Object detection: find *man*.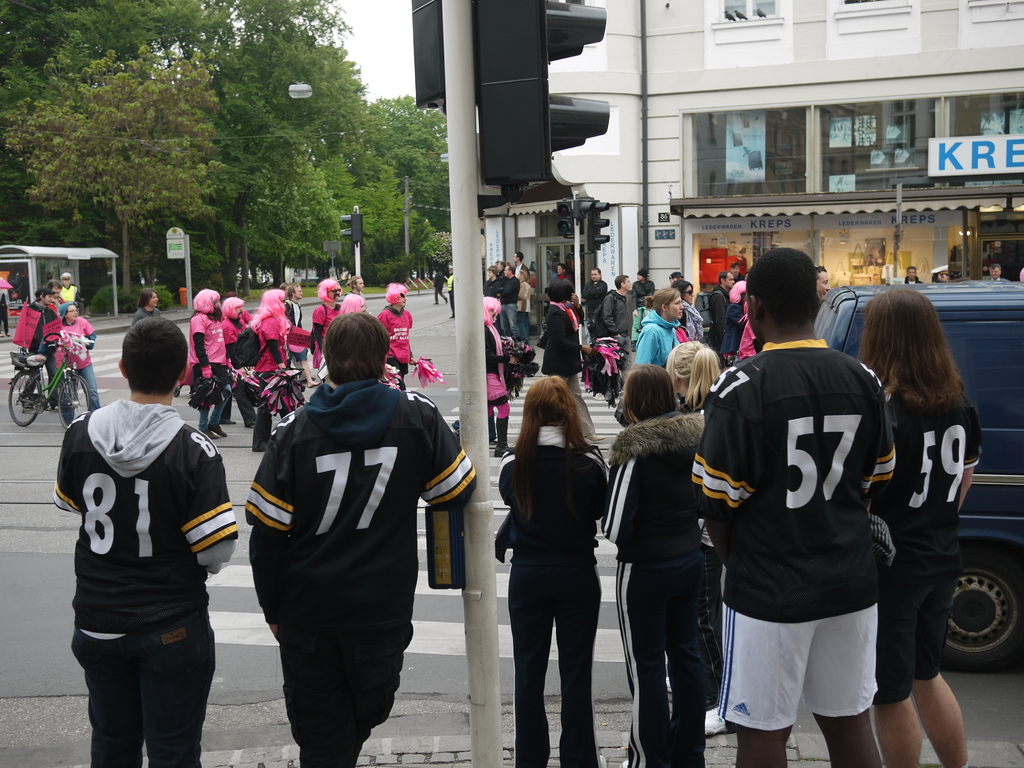
BBox(509, 246, 533, 284).
